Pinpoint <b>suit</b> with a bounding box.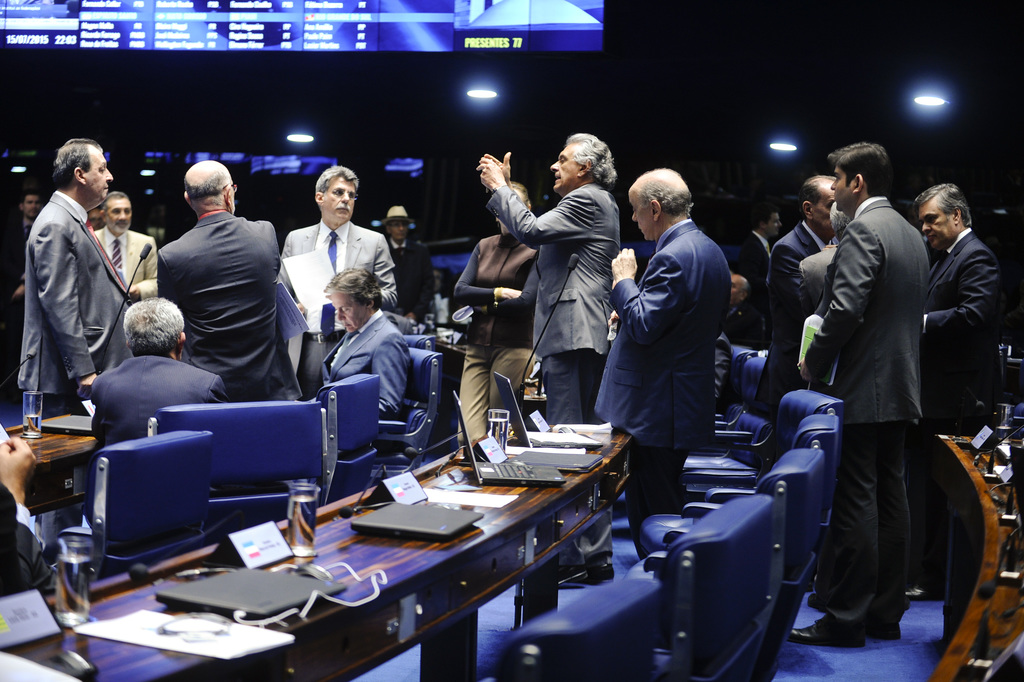
<region>0, 218, 41, 280</region>.
